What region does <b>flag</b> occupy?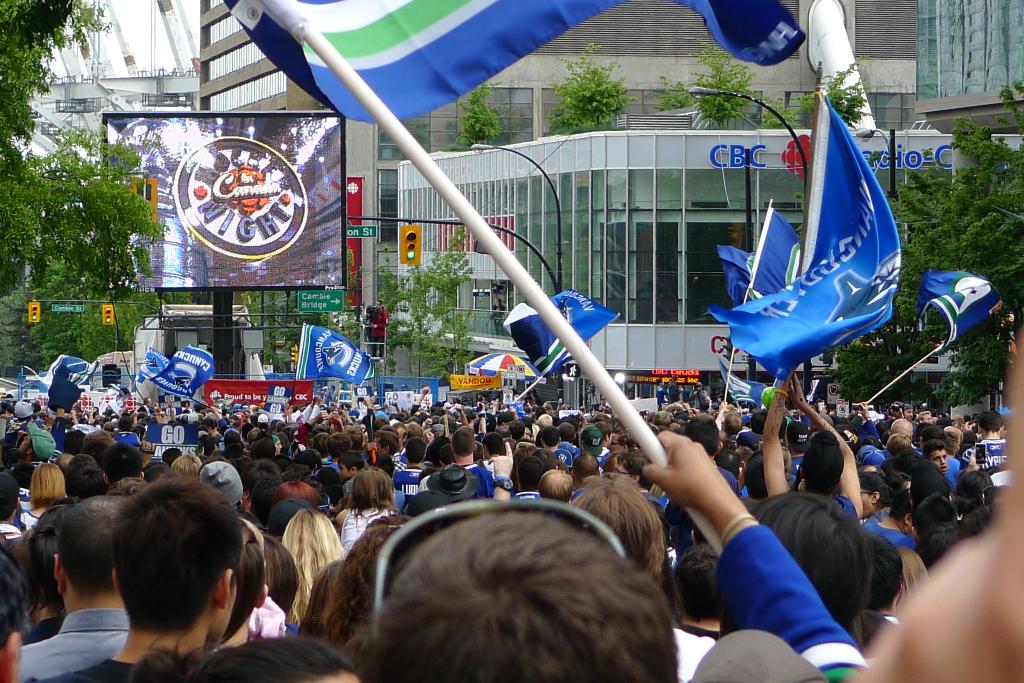
736:67:912:405.
